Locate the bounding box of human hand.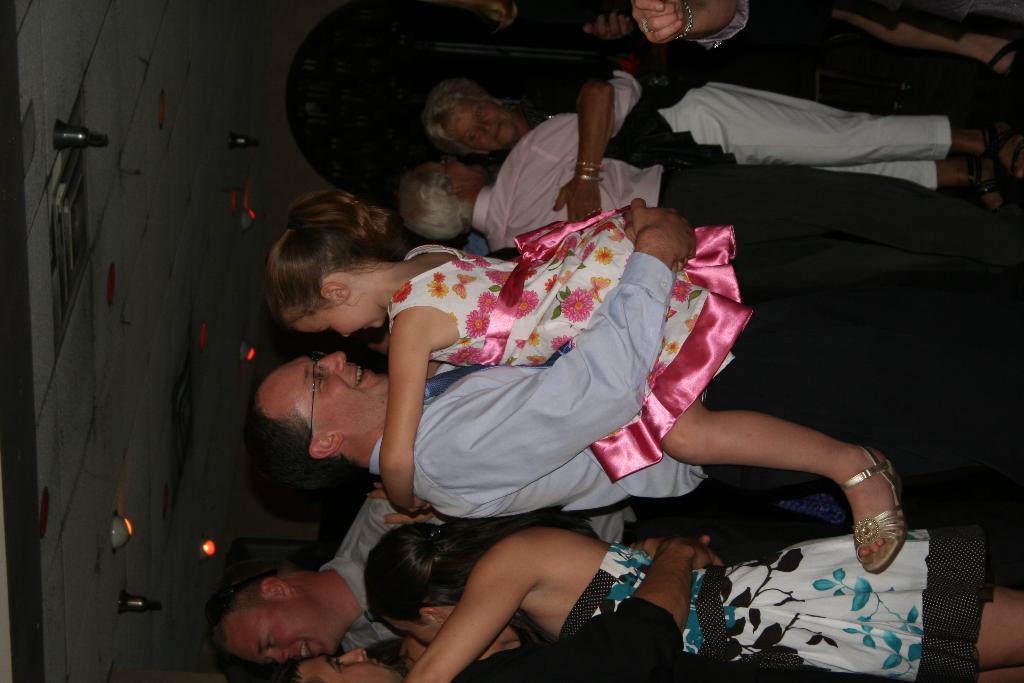
Bounding box: 625/195/712/263.
